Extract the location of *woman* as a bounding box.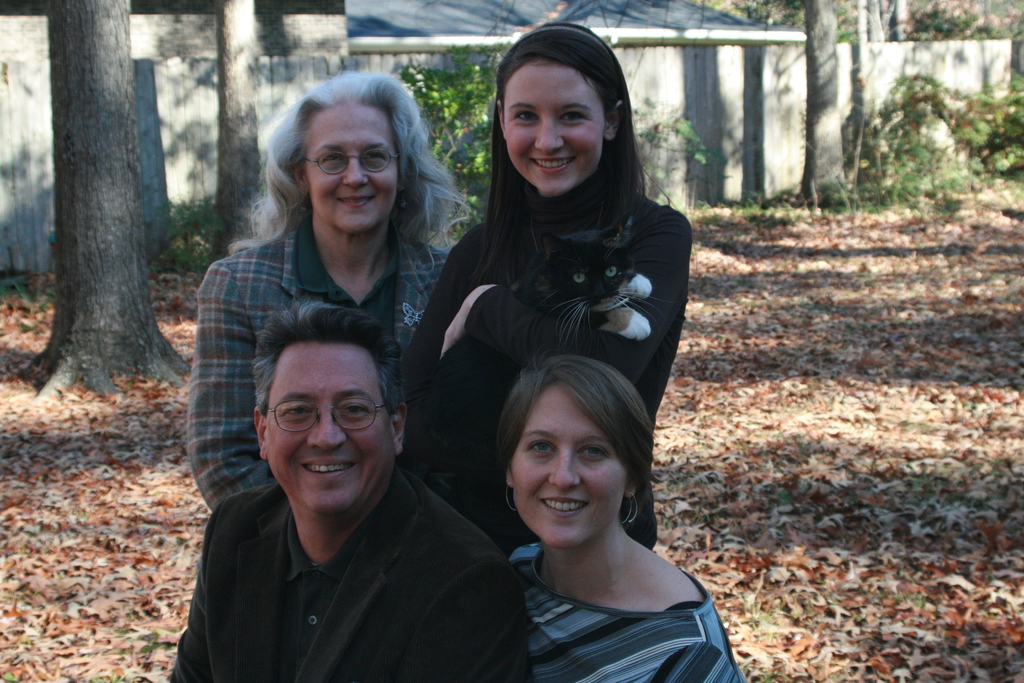
detection(396, 15, 694, 553).
